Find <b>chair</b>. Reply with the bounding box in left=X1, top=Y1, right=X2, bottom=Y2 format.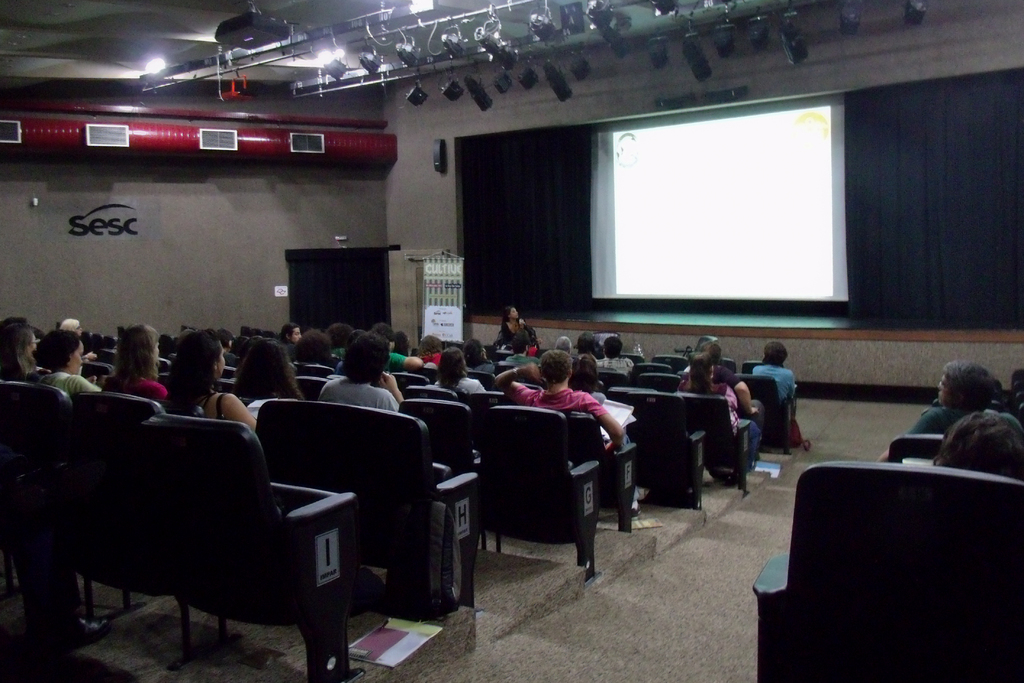
left=405, top=383, right=456, bottom=397.
